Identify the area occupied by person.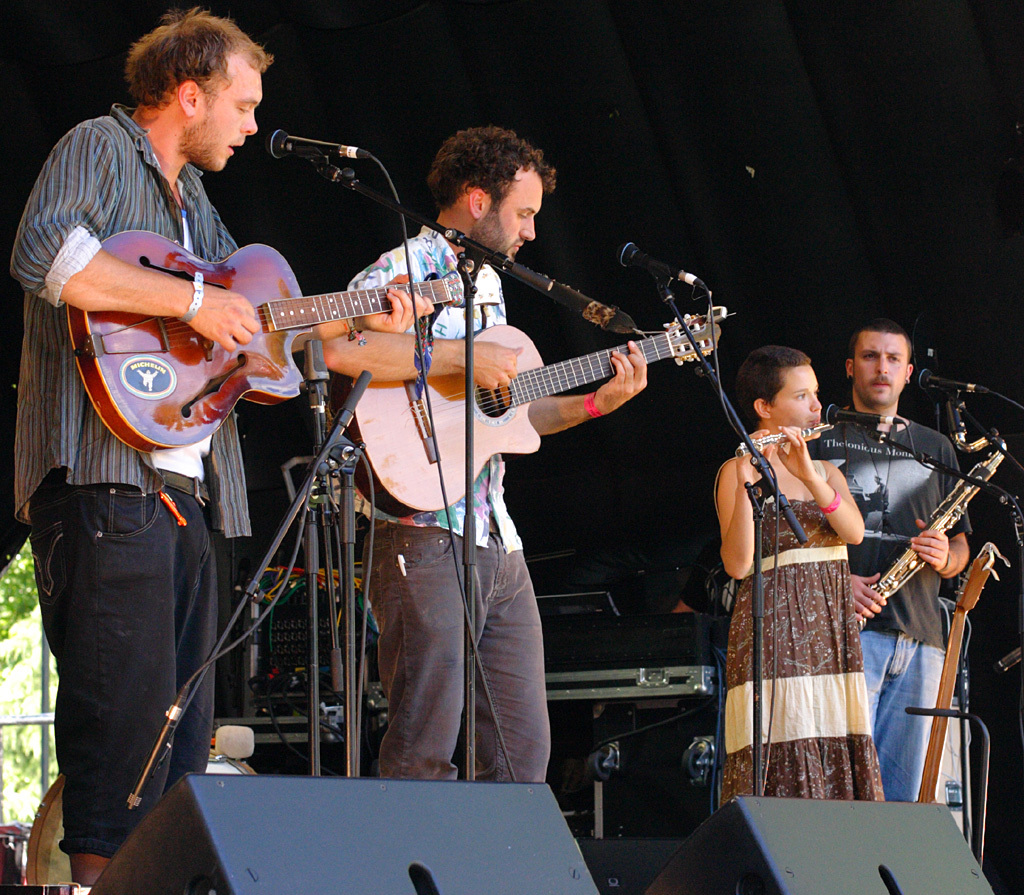
Area: (left=865, top=473, right=889, bottom=517).
